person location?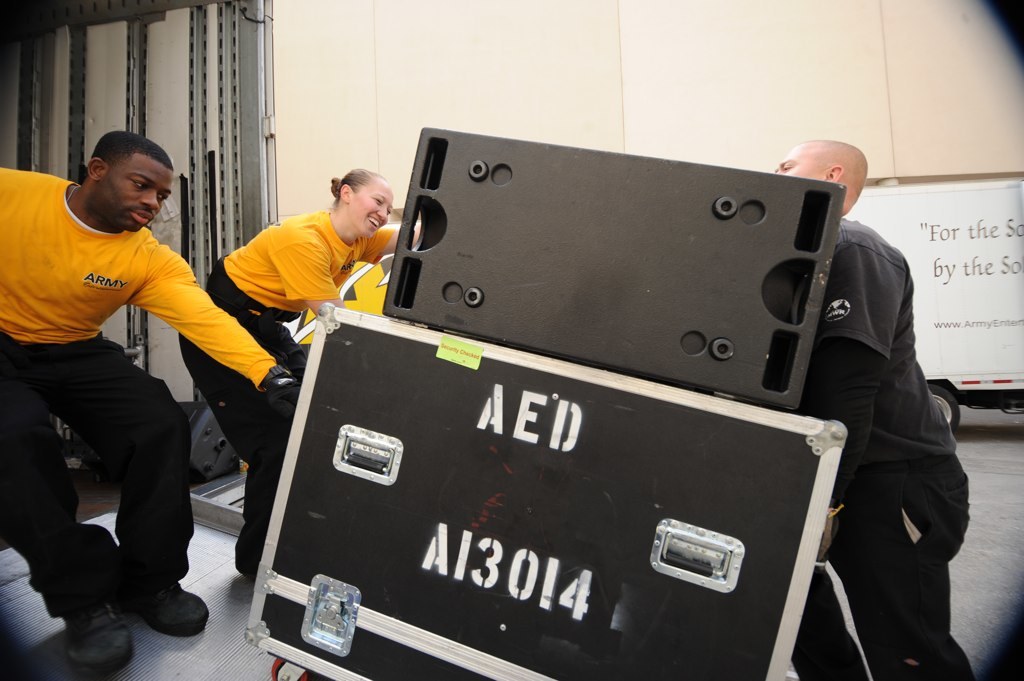
locate(172, 162, 412, 580)
